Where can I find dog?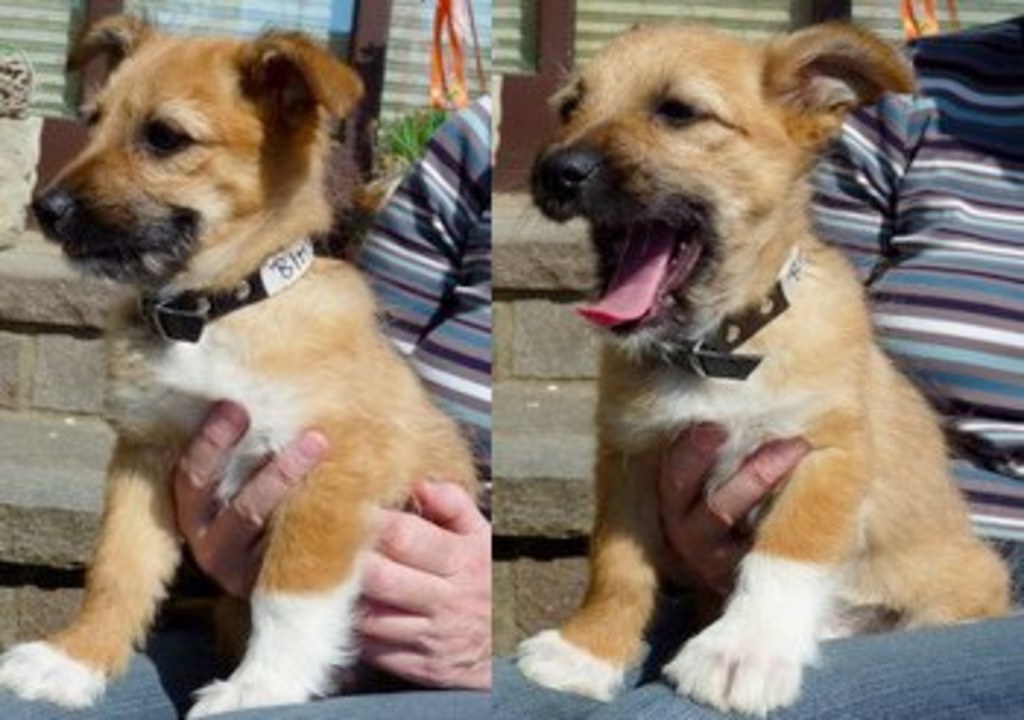
You can find it at (0,9,486,717).
